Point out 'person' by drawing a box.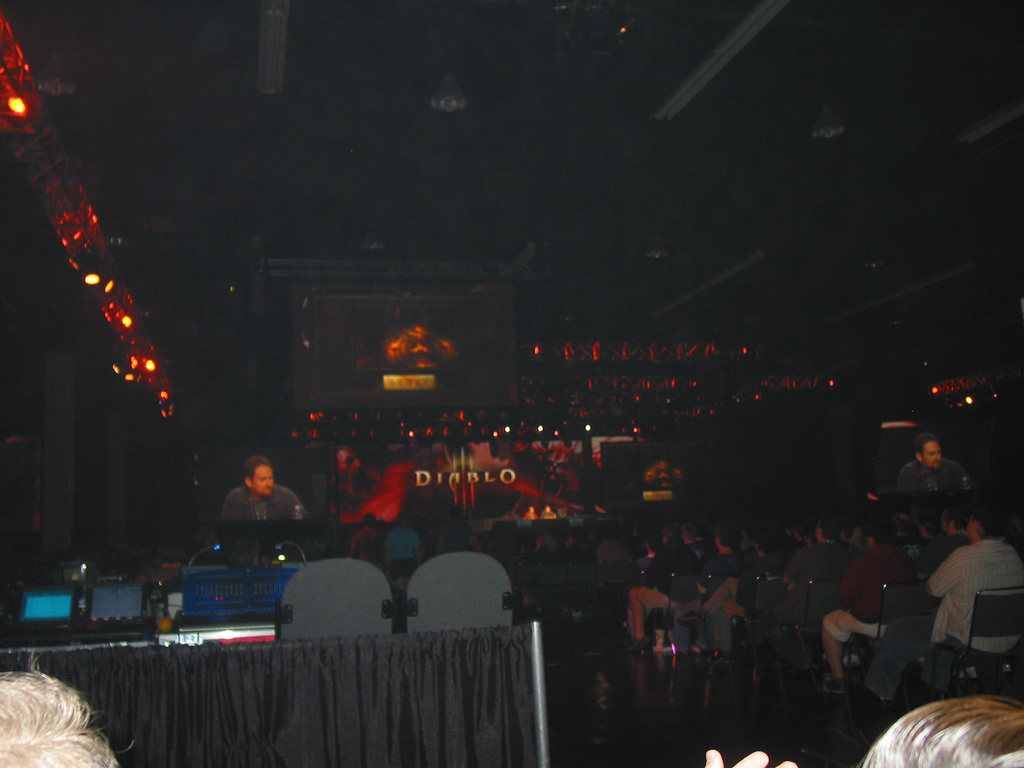
<region>868, 501, 1023, 713</region>.
